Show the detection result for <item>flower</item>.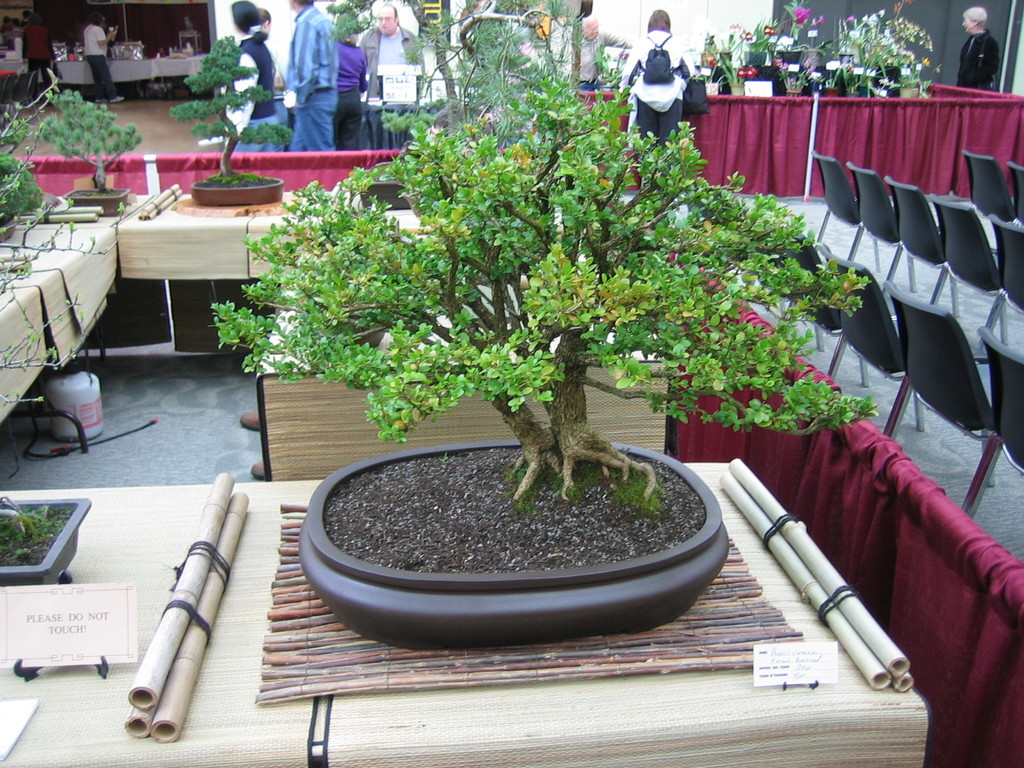
<region>737, 61, 759, 79</region>.
